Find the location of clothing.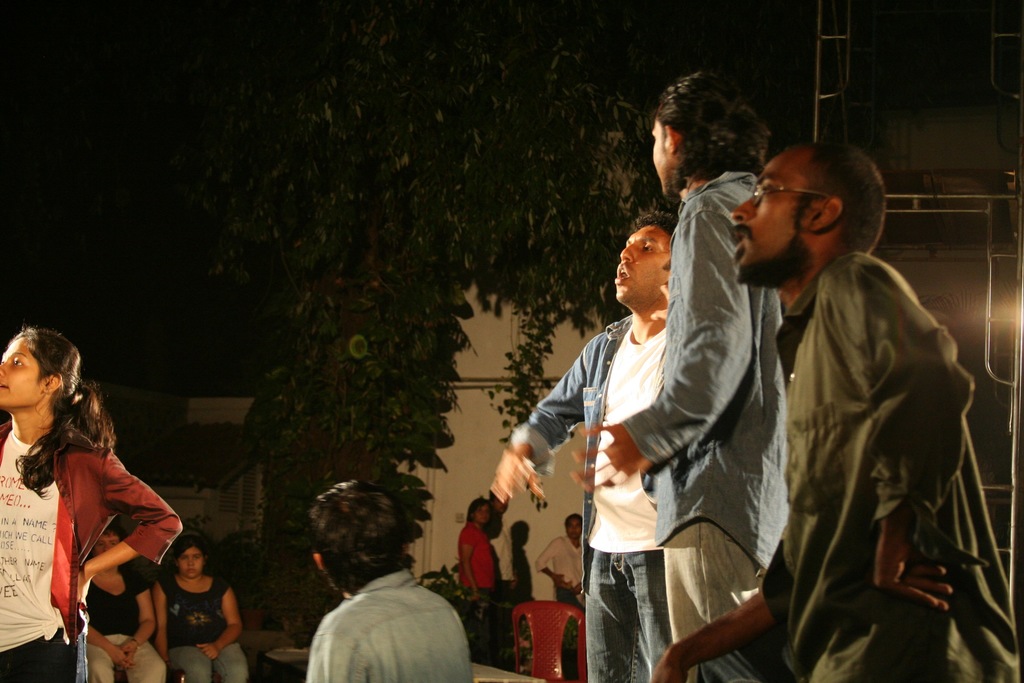
Location: <region>90, 573, 166, 682</region>.
